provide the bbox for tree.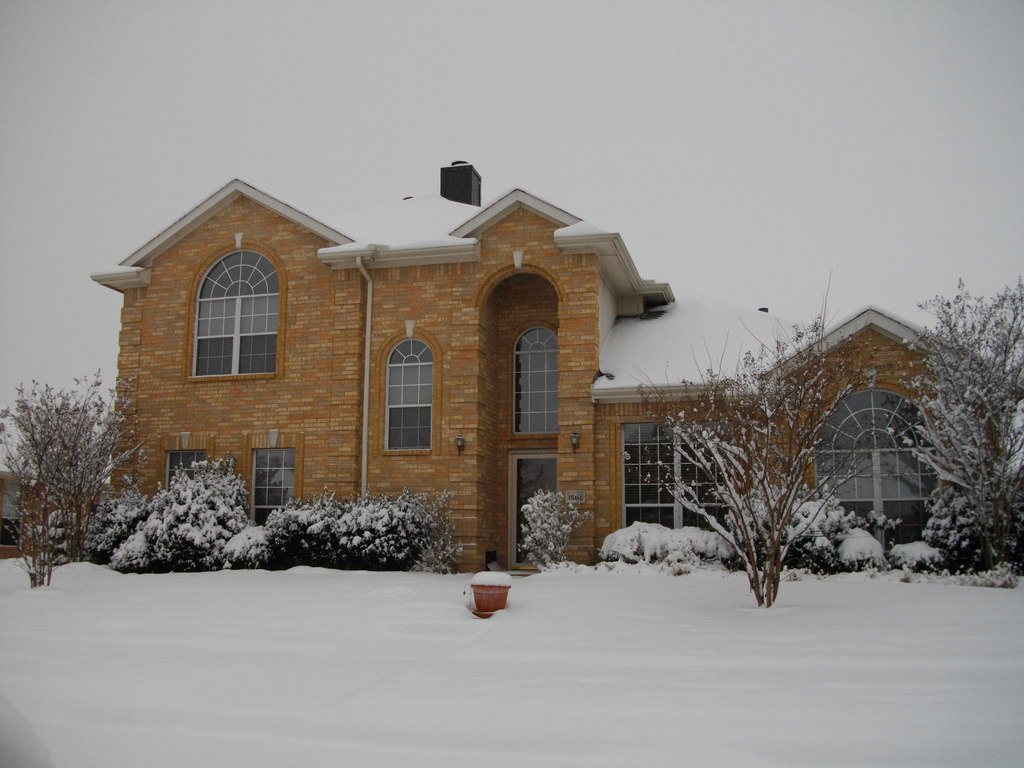
select_region(906, 273, 1023, 579).
